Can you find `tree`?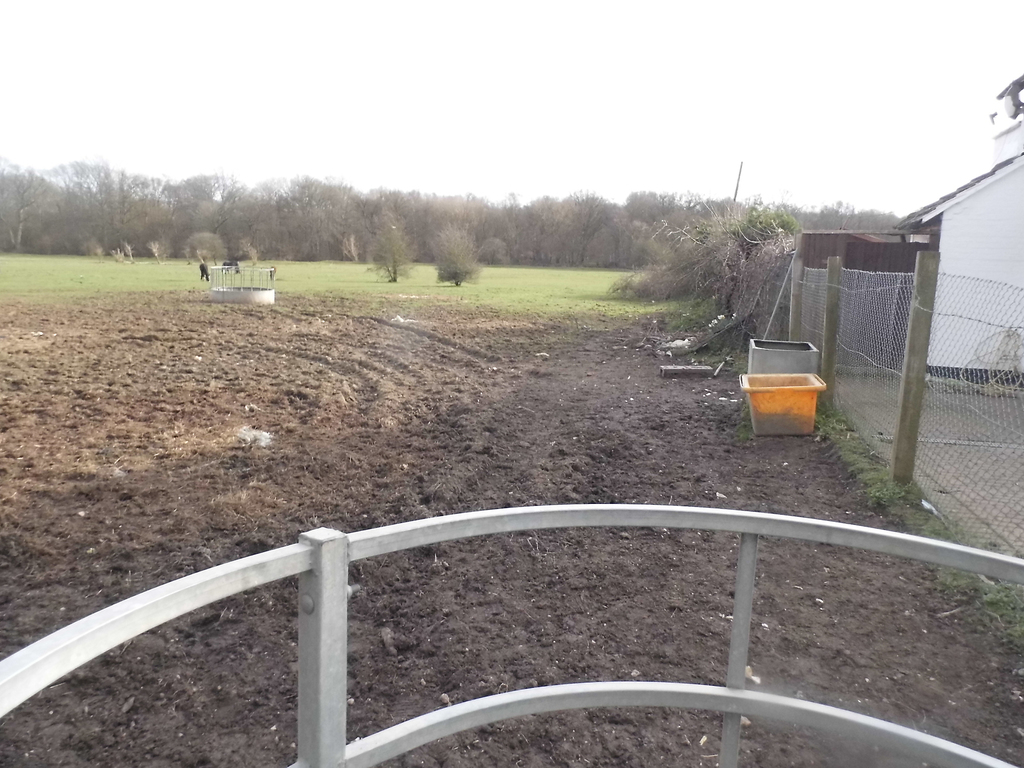
Yes, bounding box: [343, 196, 415, 294].
